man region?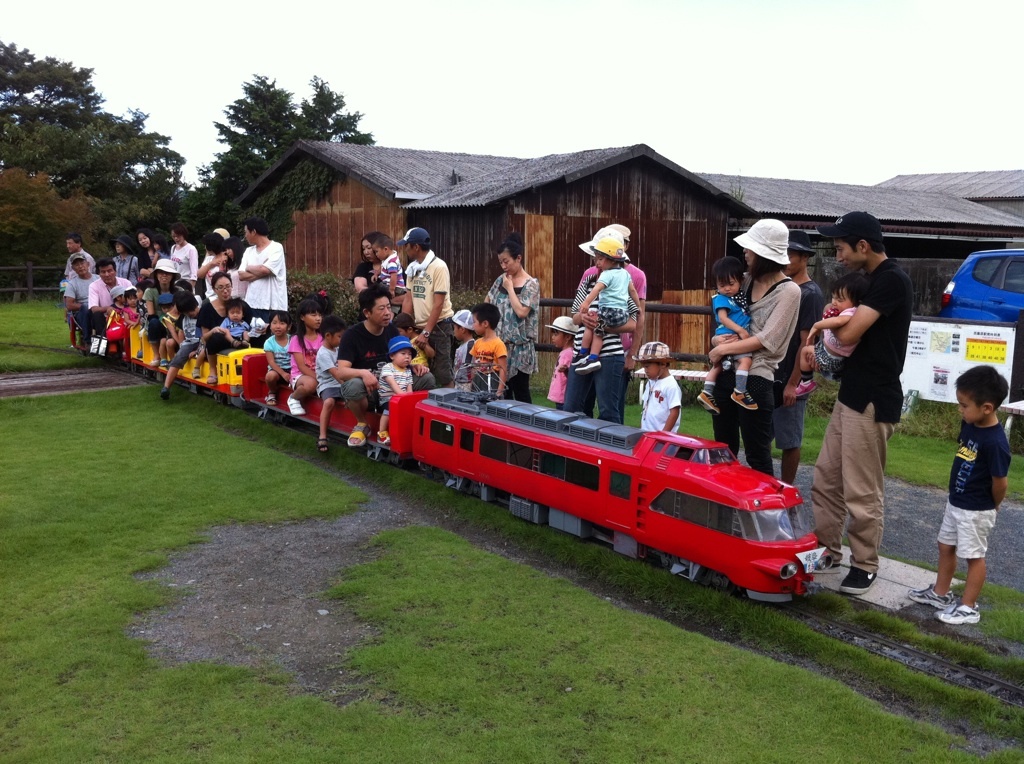
63,253,97,339
